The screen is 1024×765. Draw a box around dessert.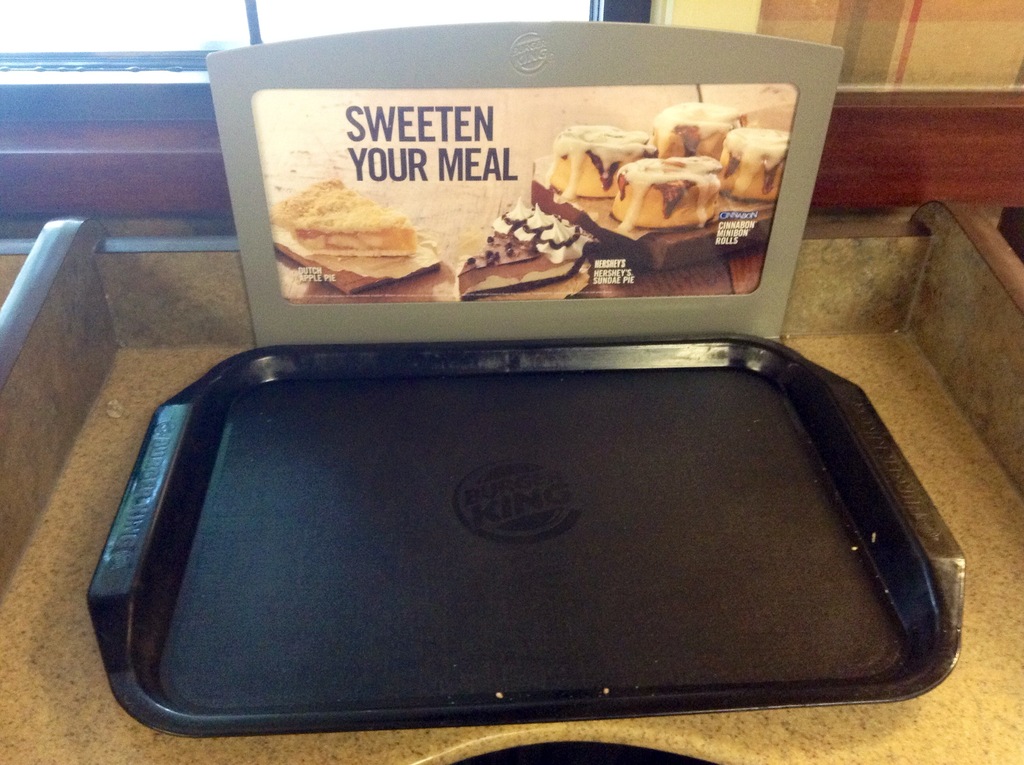
(459, 198, 582, 293).
